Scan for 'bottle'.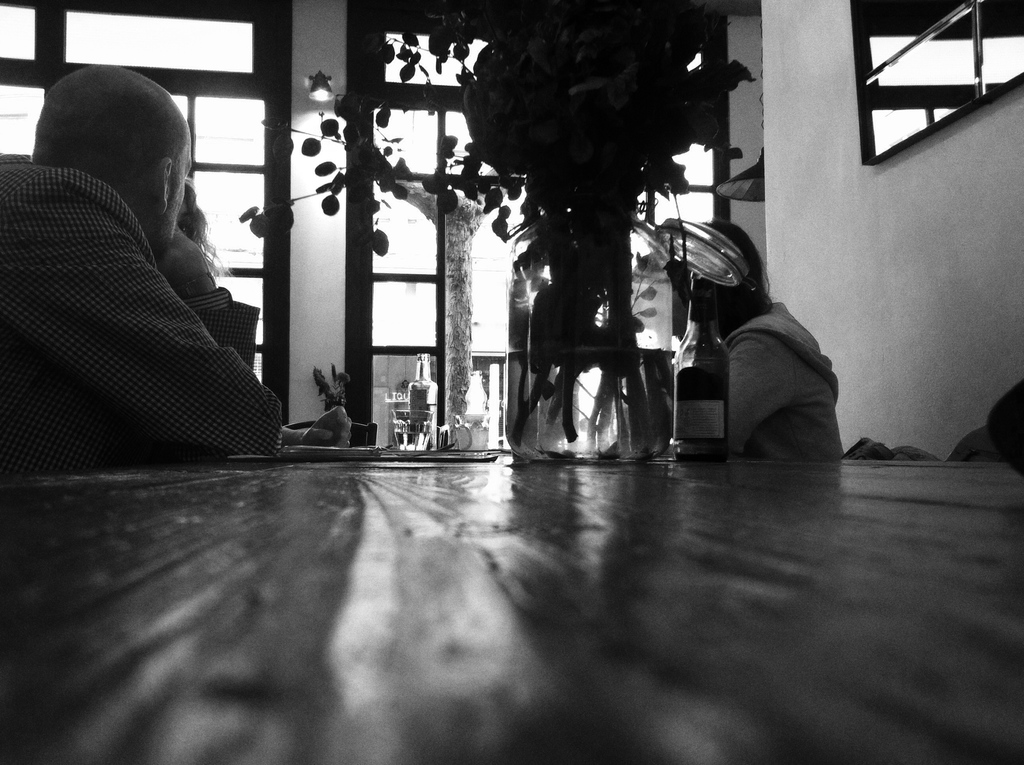
Scan result: {"left": 406, "top": 351, "right": 440, "bottom": 451}.
